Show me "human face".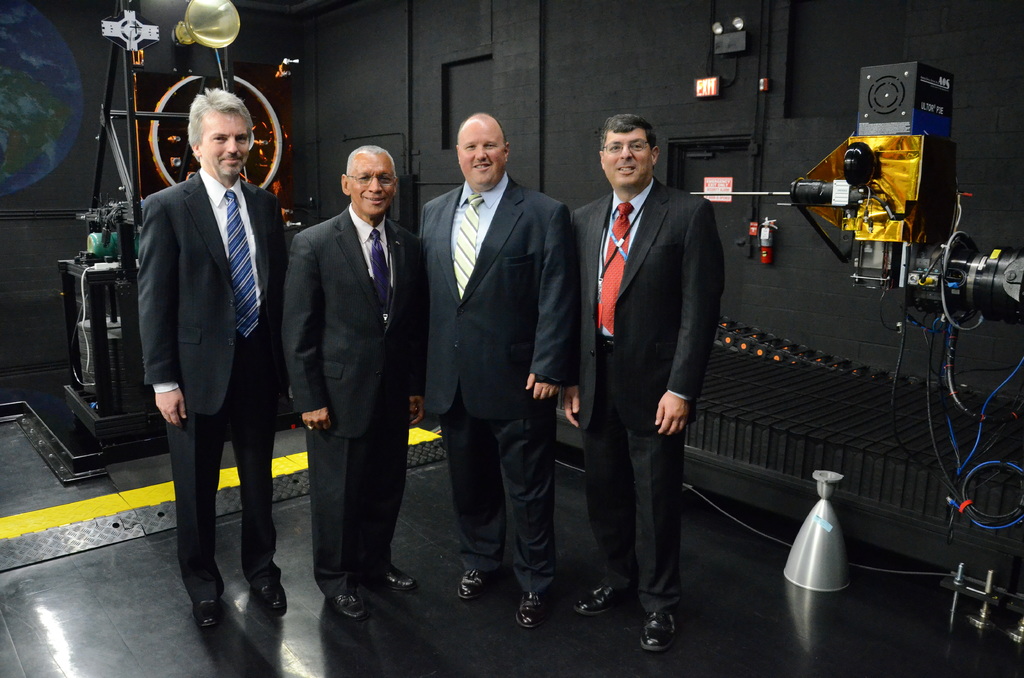
"human face" is here: <box>458,130,507,188</box>.
